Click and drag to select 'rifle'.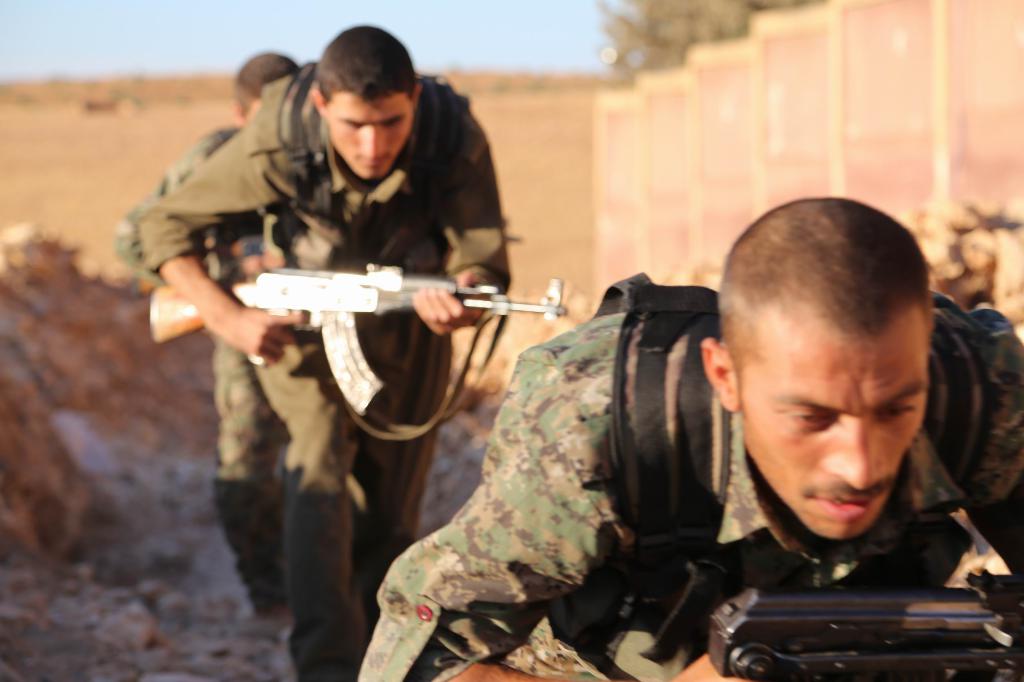
Selection: locate(163, 235, 599, 405).
